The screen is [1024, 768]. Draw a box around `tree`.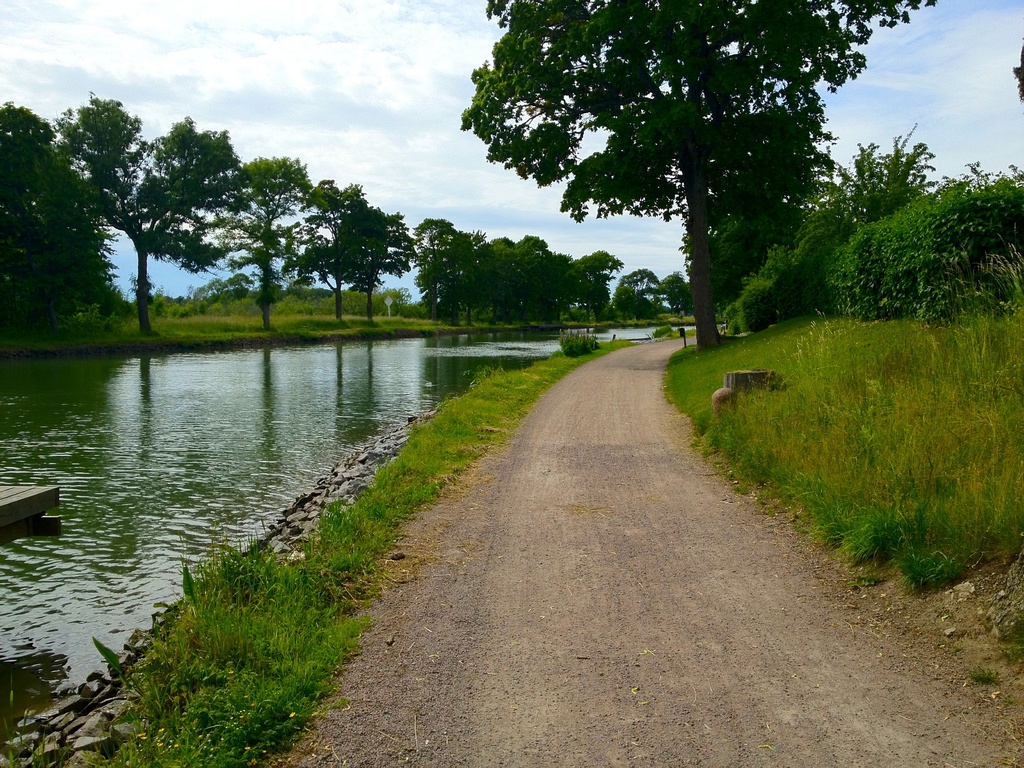
left=680, top=204, right=810, bottom=304.
